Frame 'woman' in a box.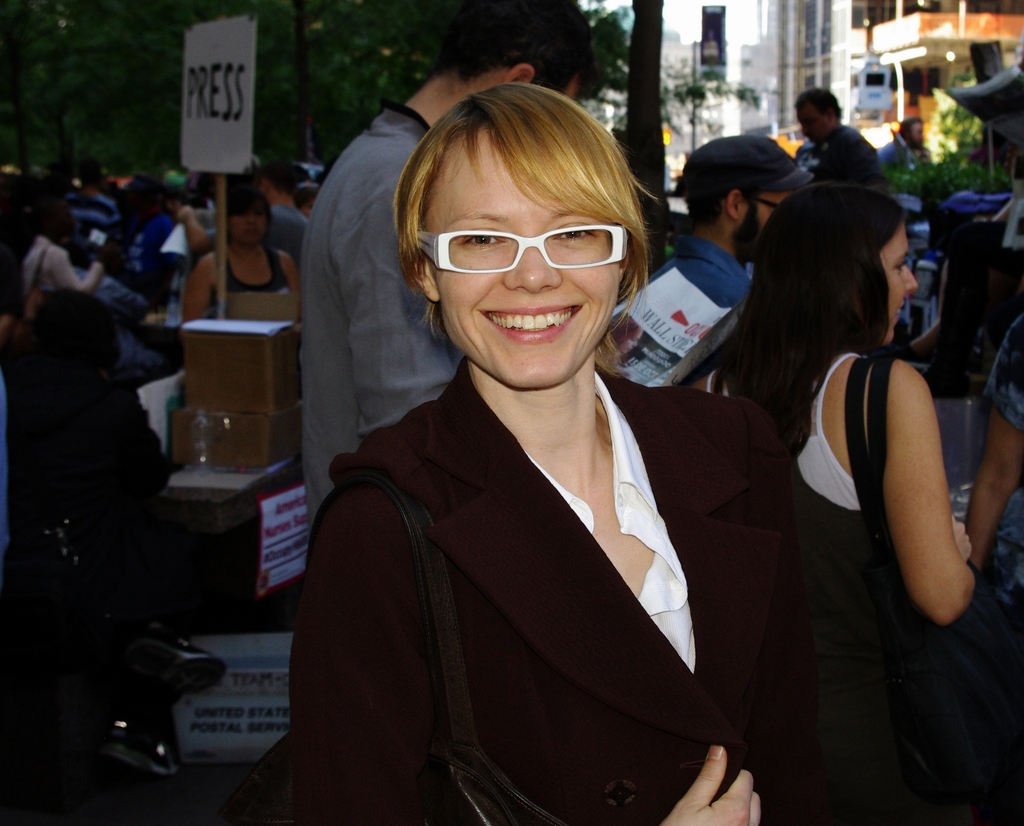
[298, 88, 818, 825].
